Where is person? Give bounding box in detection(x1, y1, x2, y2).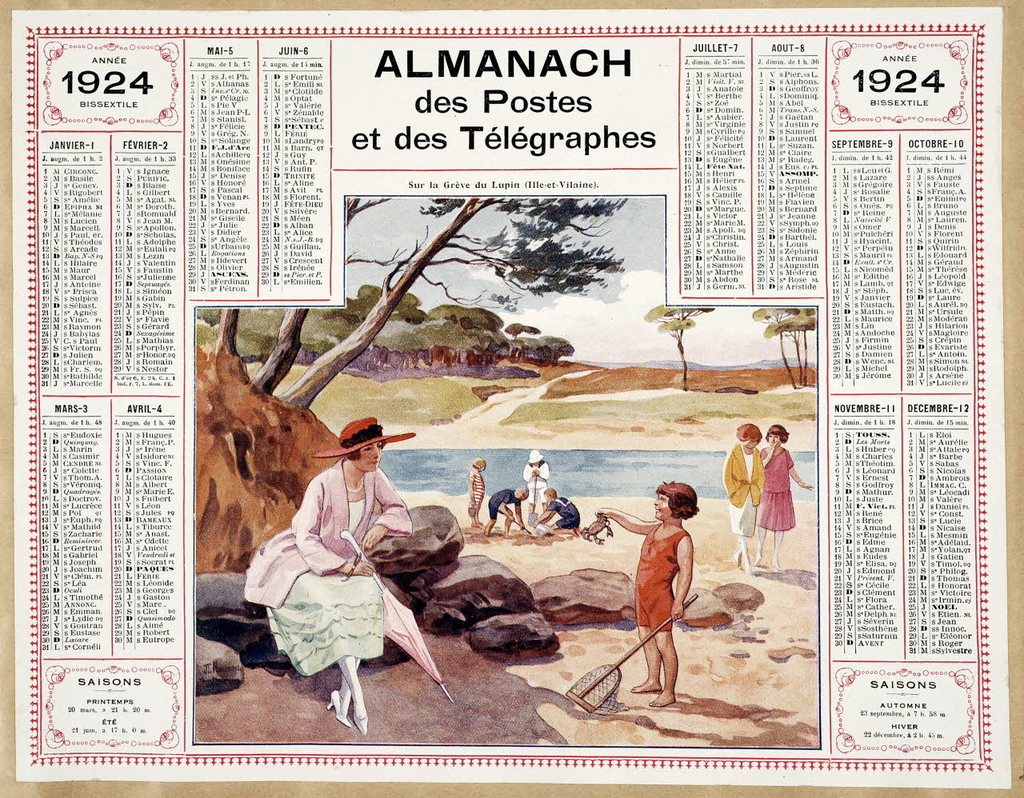
detection(517, 447, 551, 521).
